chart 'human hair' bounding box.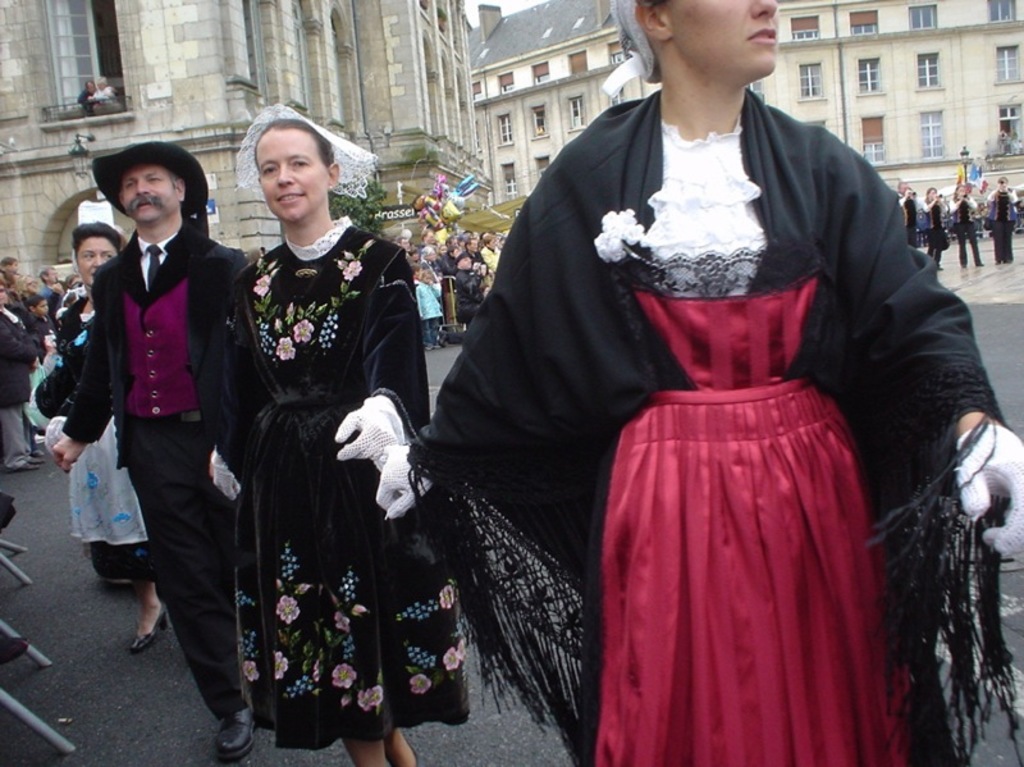
Charted: x1=253 y1=113 x2=340 y2=183.
